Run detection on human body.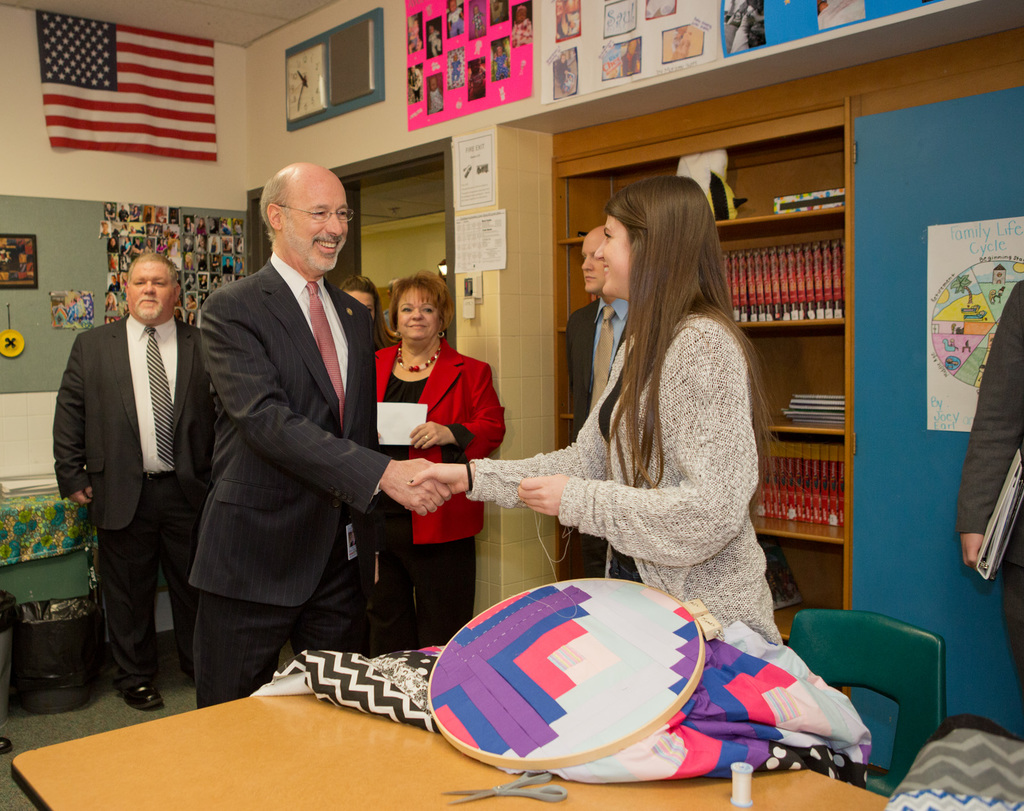
Result: 559,226,622,574.
